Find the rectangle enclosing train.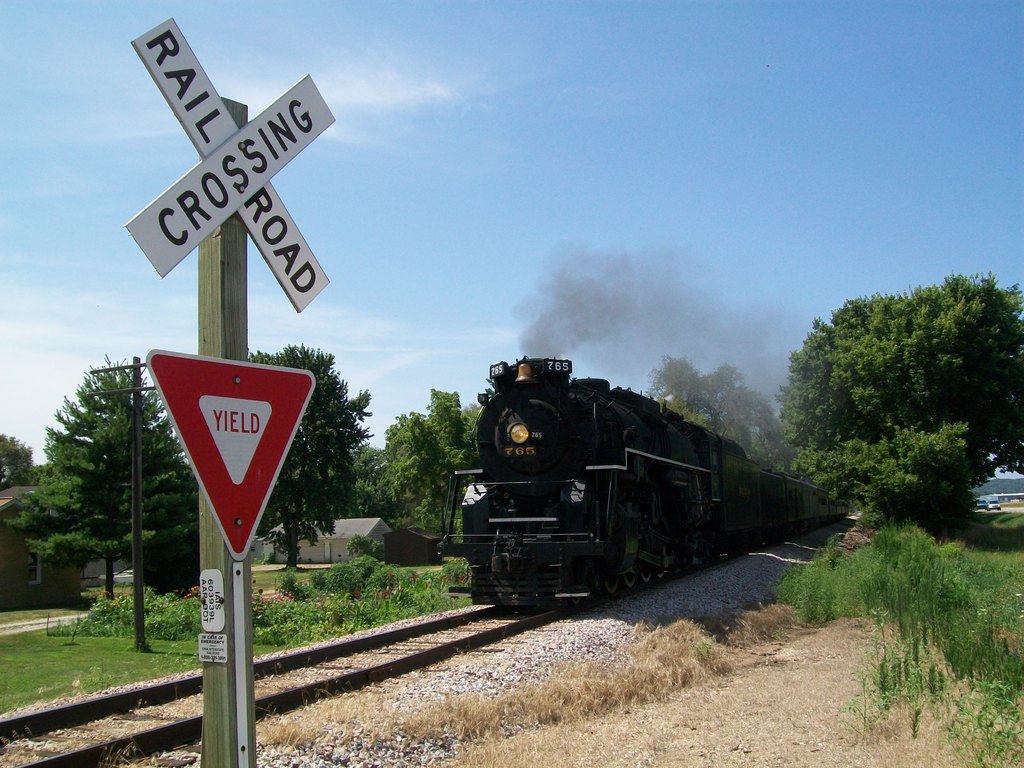
Rect(433, 352, 852, 607).
